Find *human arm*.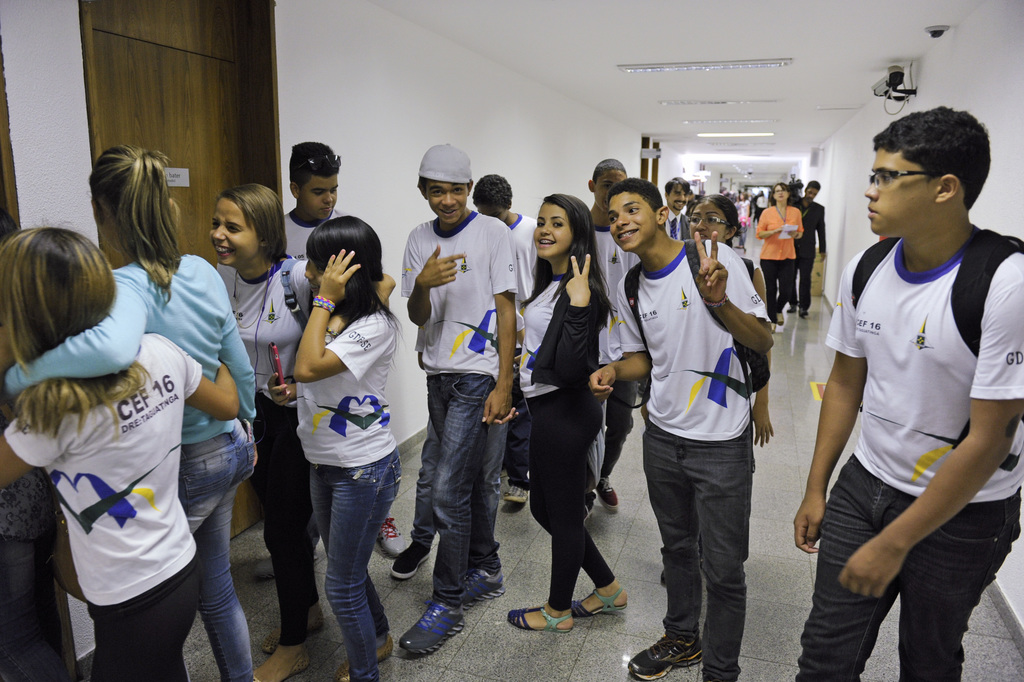
detection(585, 284, 651, 399).
